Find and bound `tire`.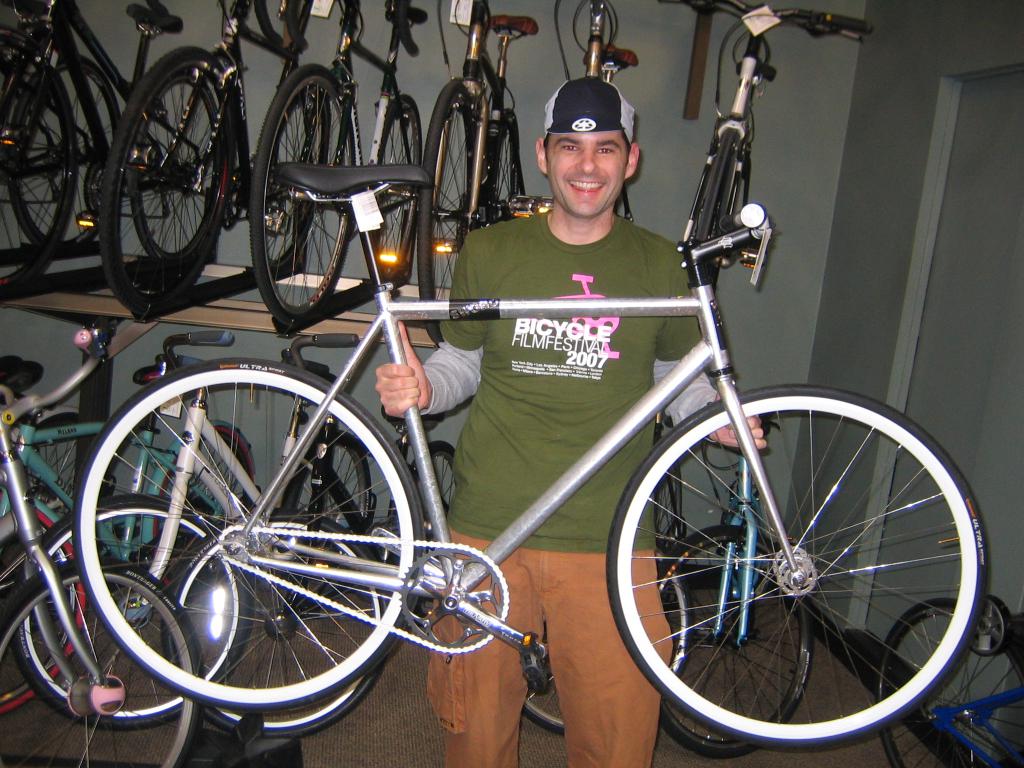
Bound: pyautogui.locateOnScreen(876, 597, 1023, 767).
